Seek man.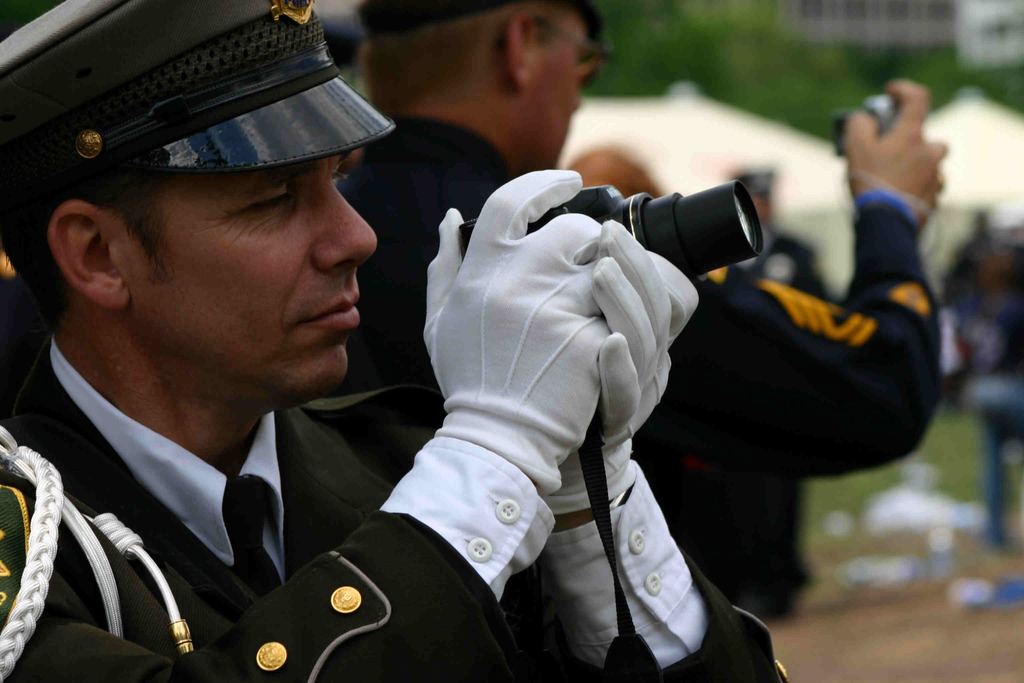
locate(0, 0, 703, 682).
